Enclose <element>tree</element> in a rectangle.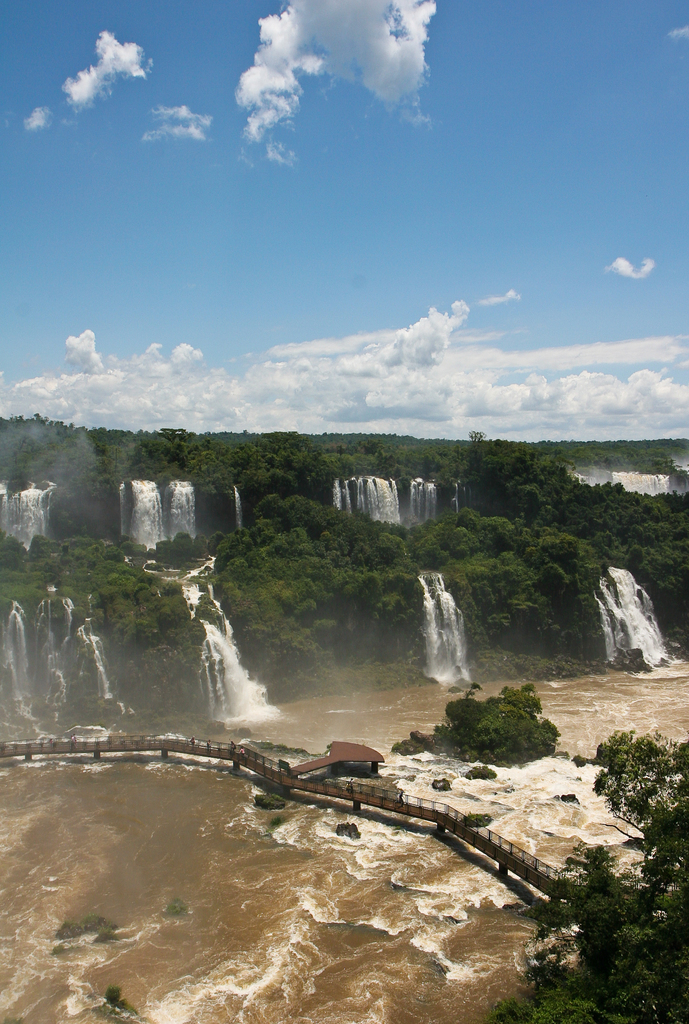
region(493, 893, 688, 1023).
